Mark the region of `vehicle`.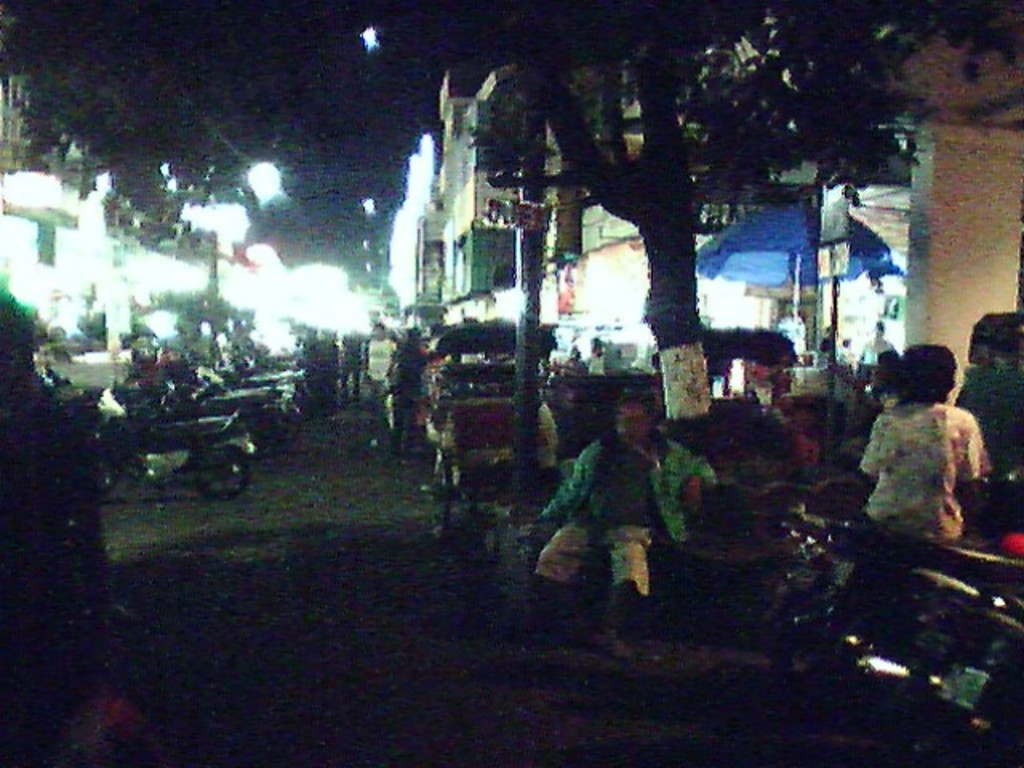
Region: 771 520 870 690.
